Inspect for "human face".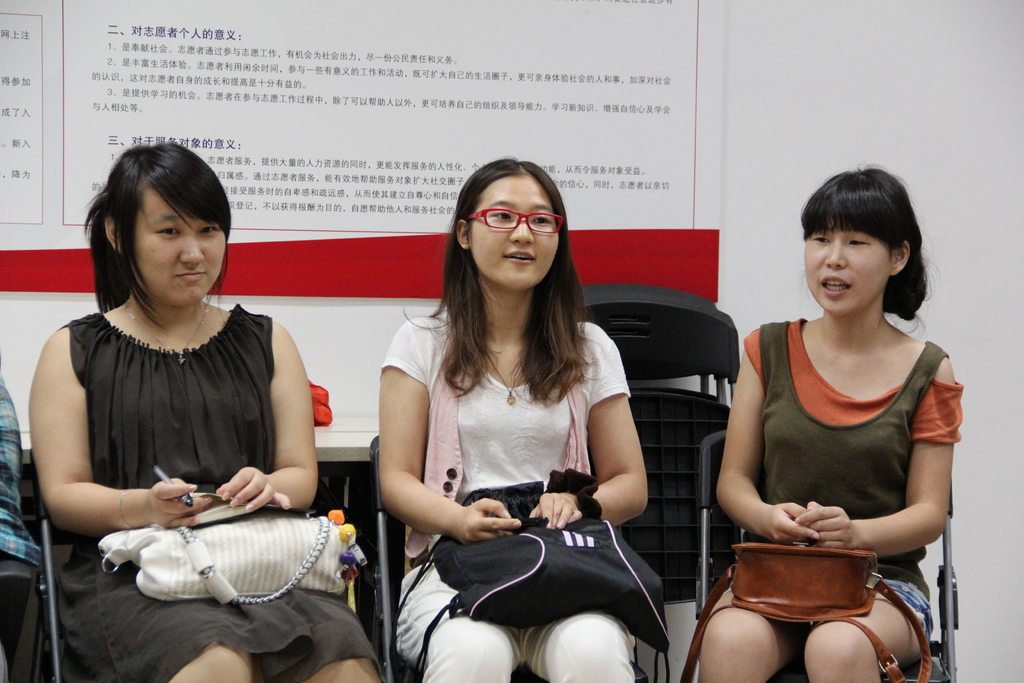
Inspection: bbox(802, 224, 891, 311).
